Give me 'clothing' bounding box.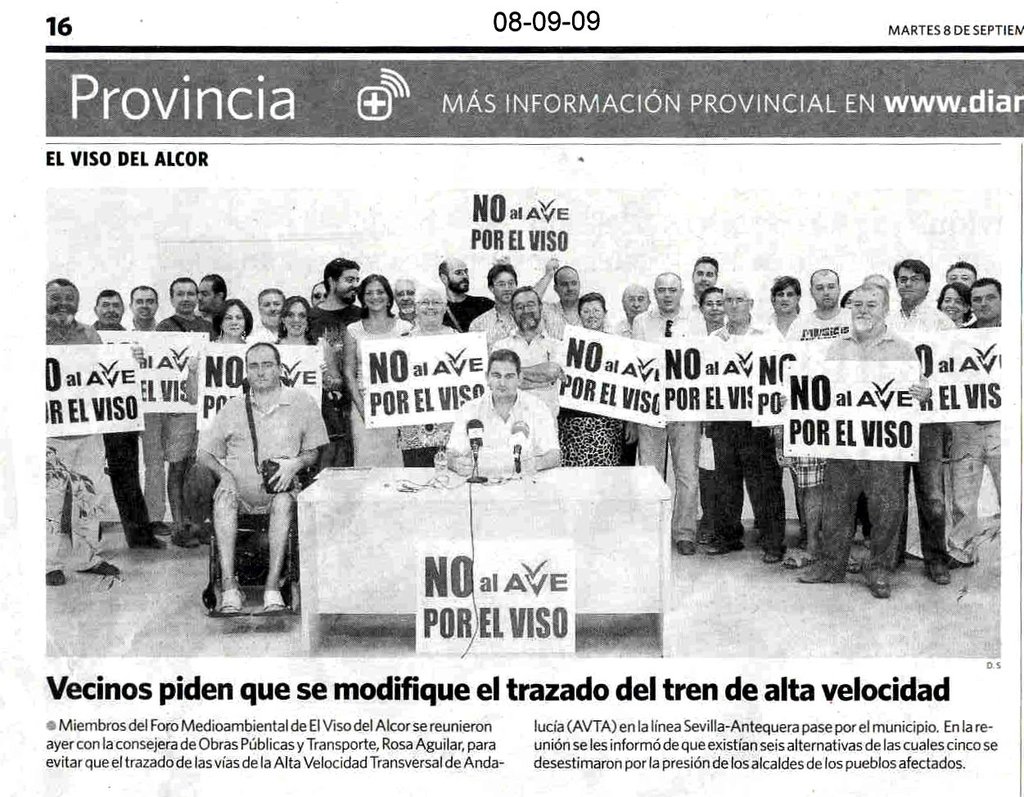
[439,385,561,475].
